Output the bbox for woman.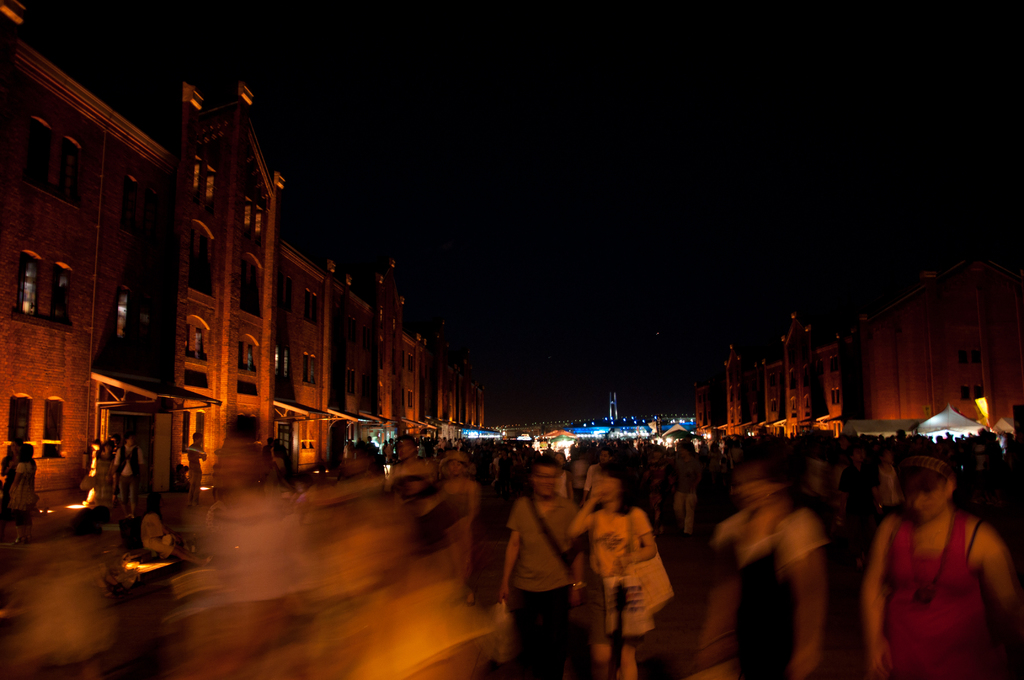
{"left": 90, "top": 439, "right": 109, "bottom": 505}.
